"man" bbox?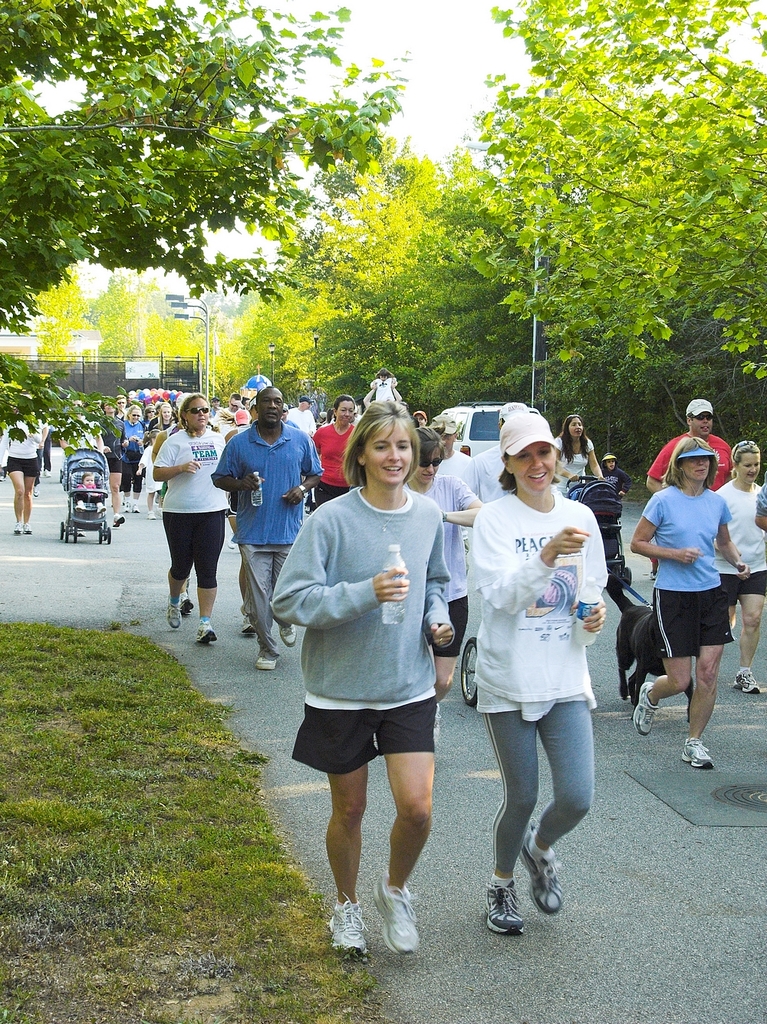
<region>641, 386, 732, 499</region>
